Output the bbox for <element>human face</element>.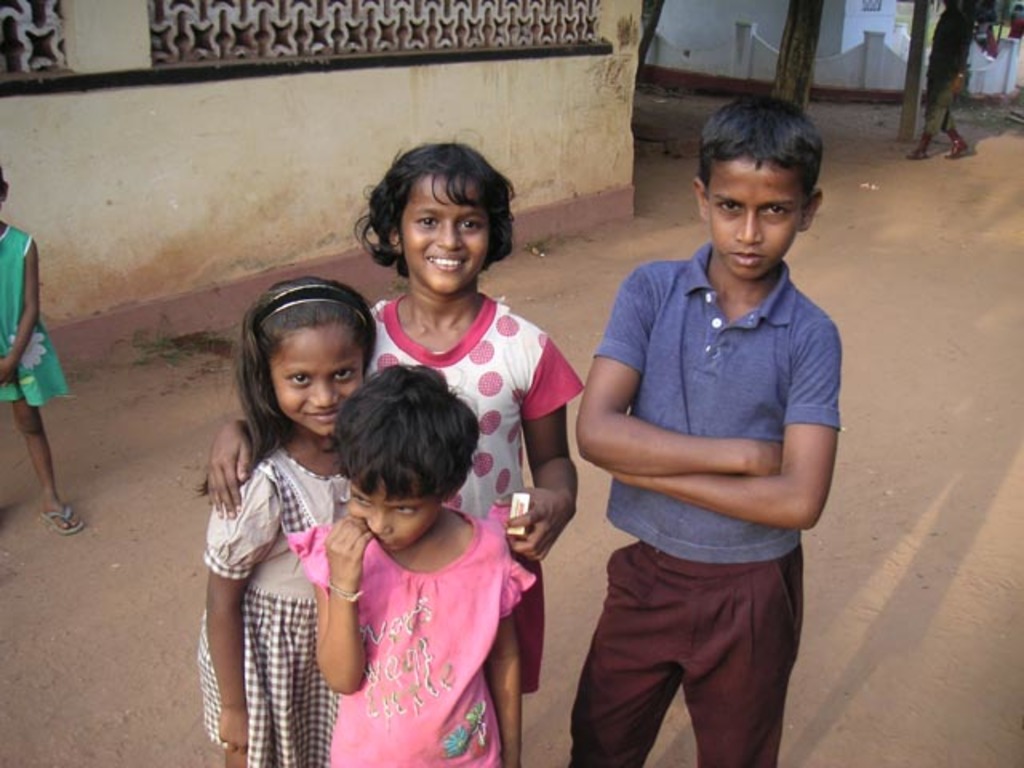
270,325,358,437.
